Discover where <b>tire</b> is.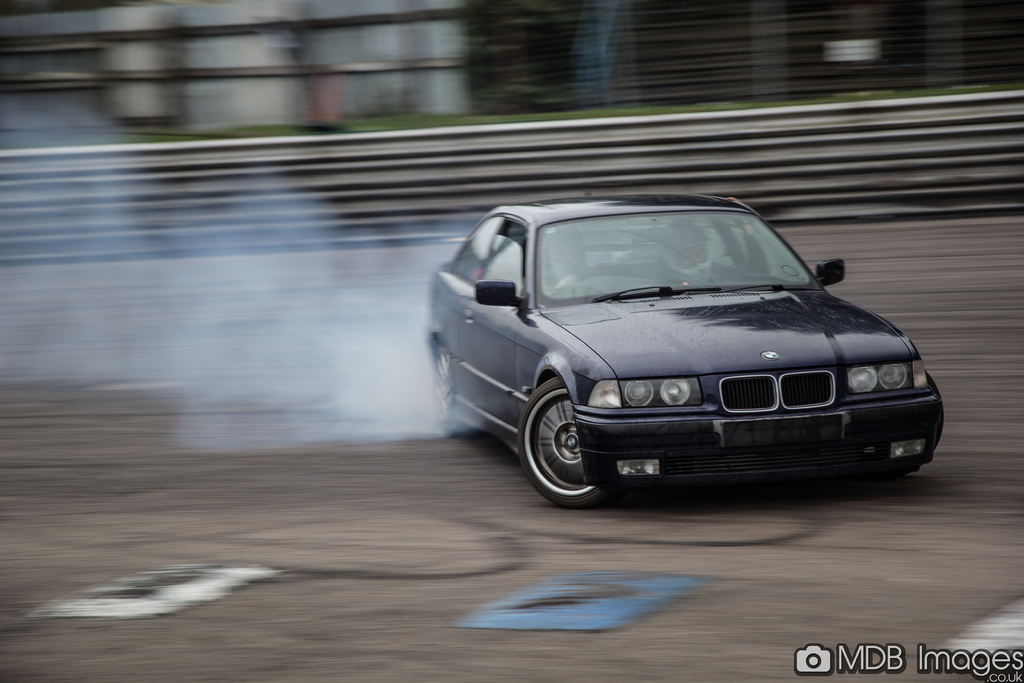
Discovered at [x1=431, y1=343, x2=479, y2=436].
